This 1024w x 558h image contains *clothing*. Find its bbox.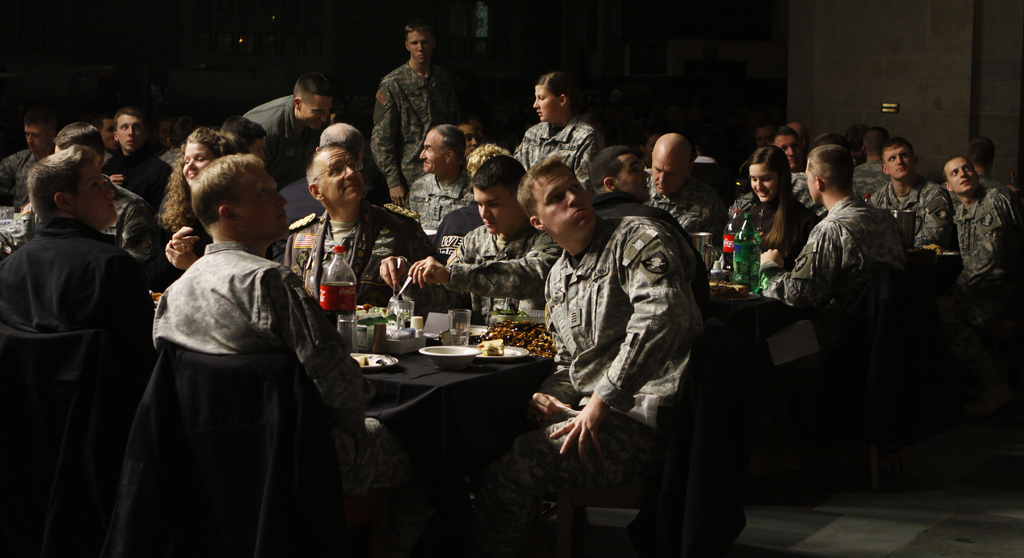
box(870, 168, 947, 250).
